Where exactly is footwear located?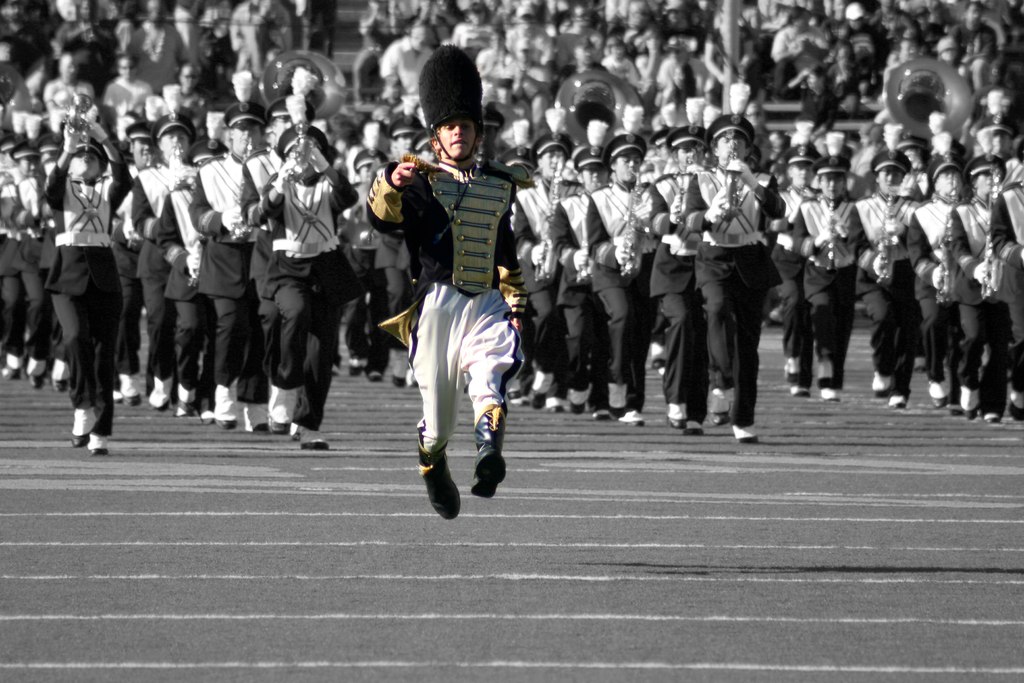
Its bounding box is 682, 421, 703, 436.
